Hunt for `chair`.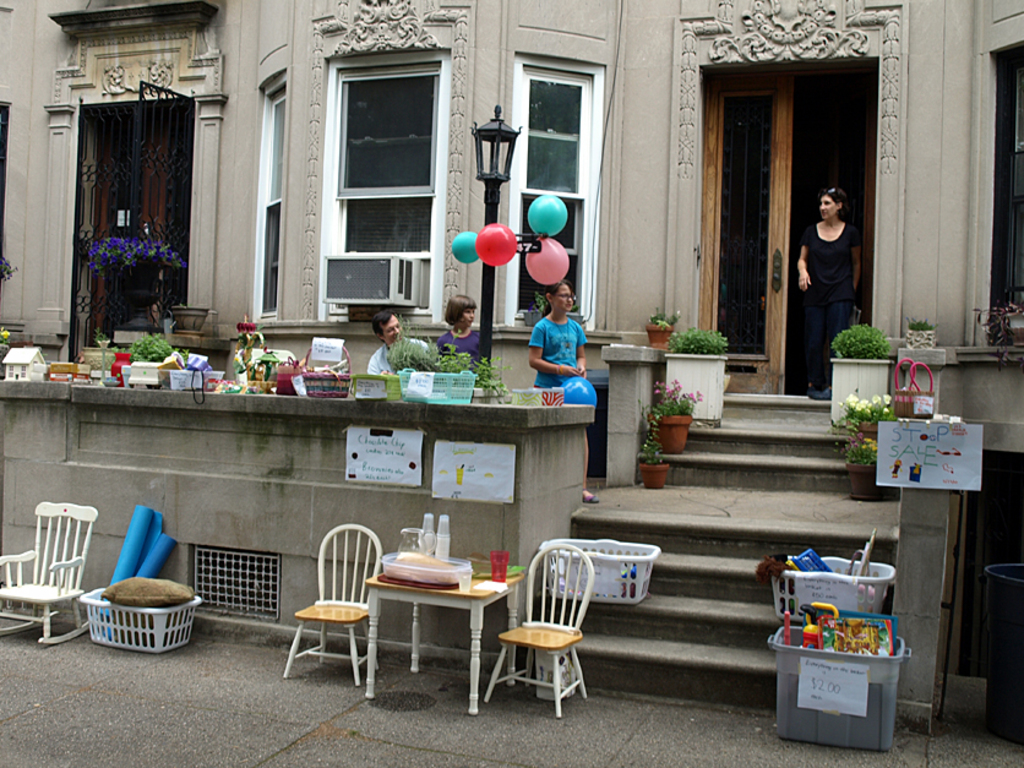
Hunted down at [285,523,386,692].
